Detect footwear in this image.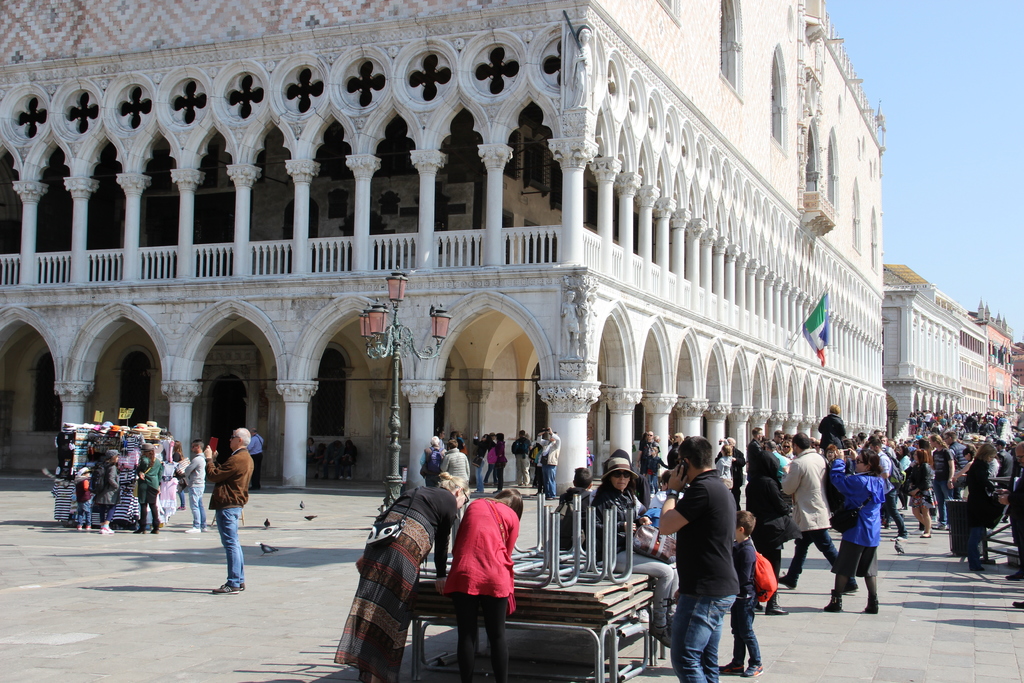
Detection: BBox(772, 594, 785, 616).
